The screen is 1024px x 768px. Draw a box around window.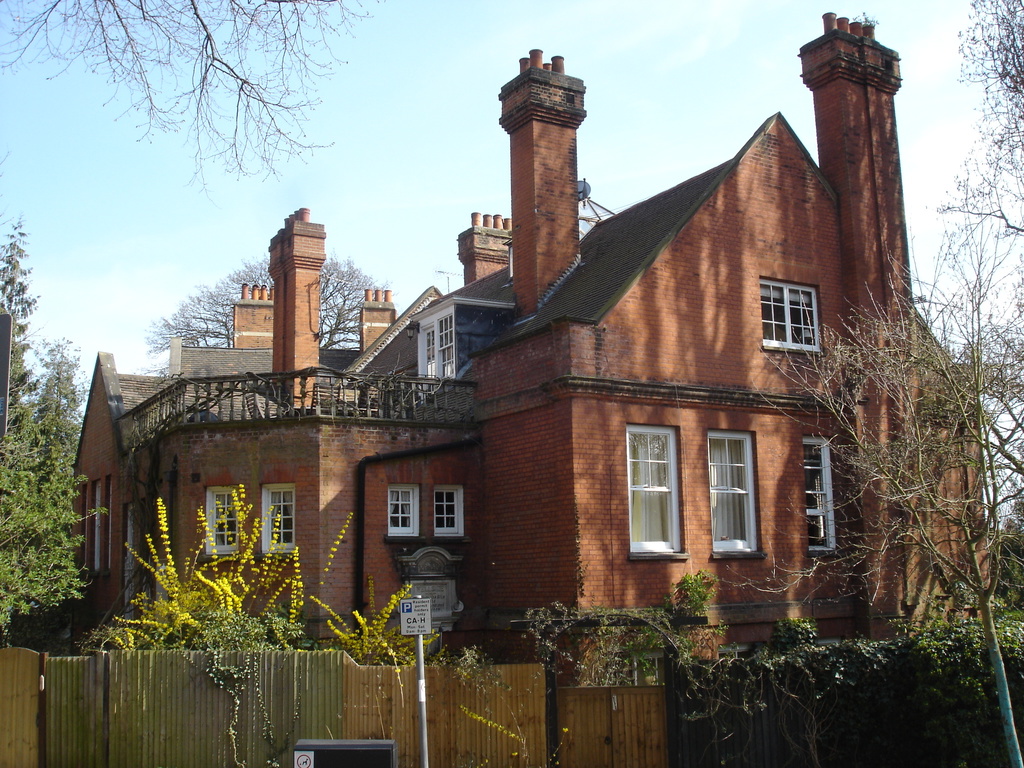
crop(100, 479, 116, 580).
